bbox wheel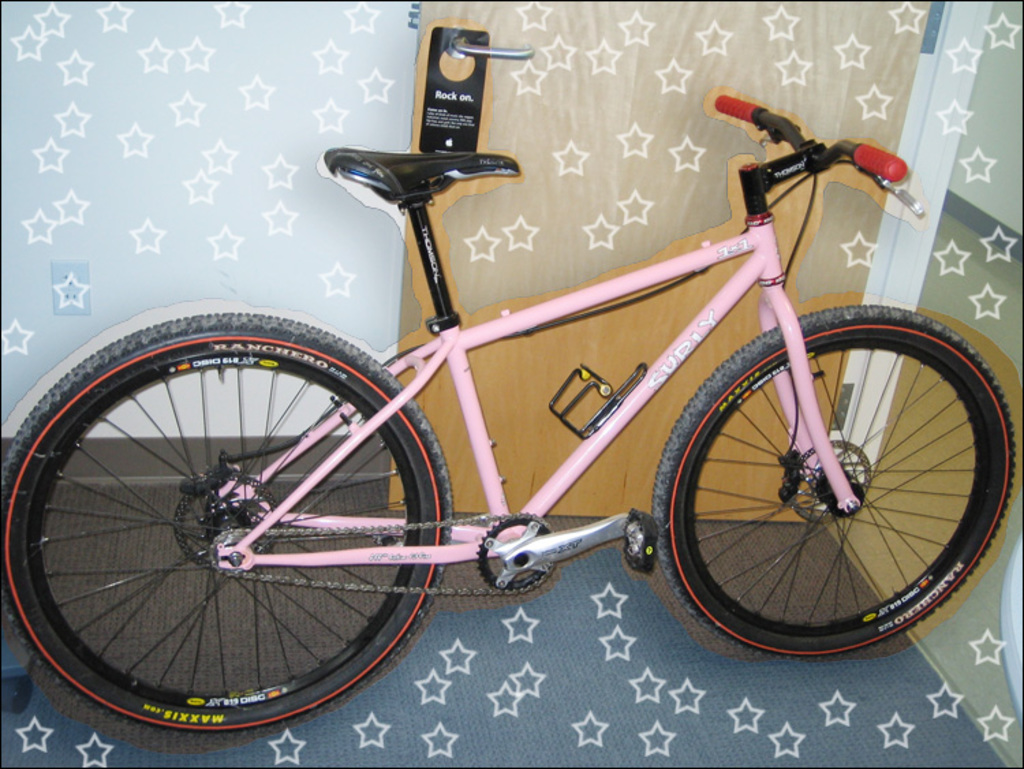
crop(651, 299, 1017, 669)
